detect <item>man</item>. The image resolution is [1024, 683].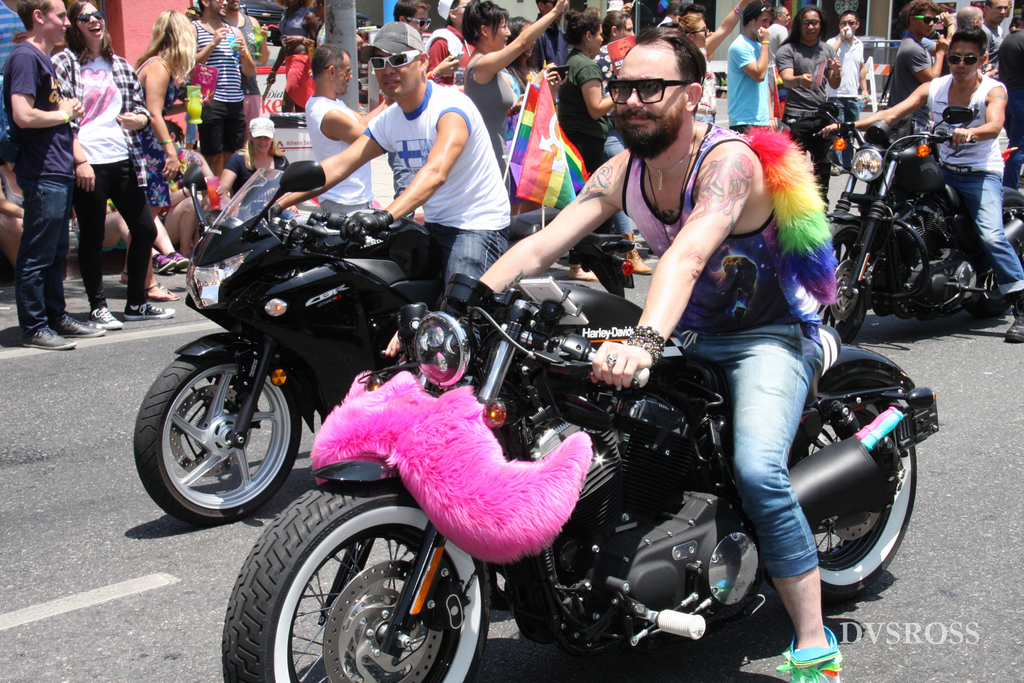
locate(822, 28, 1023, 342).
